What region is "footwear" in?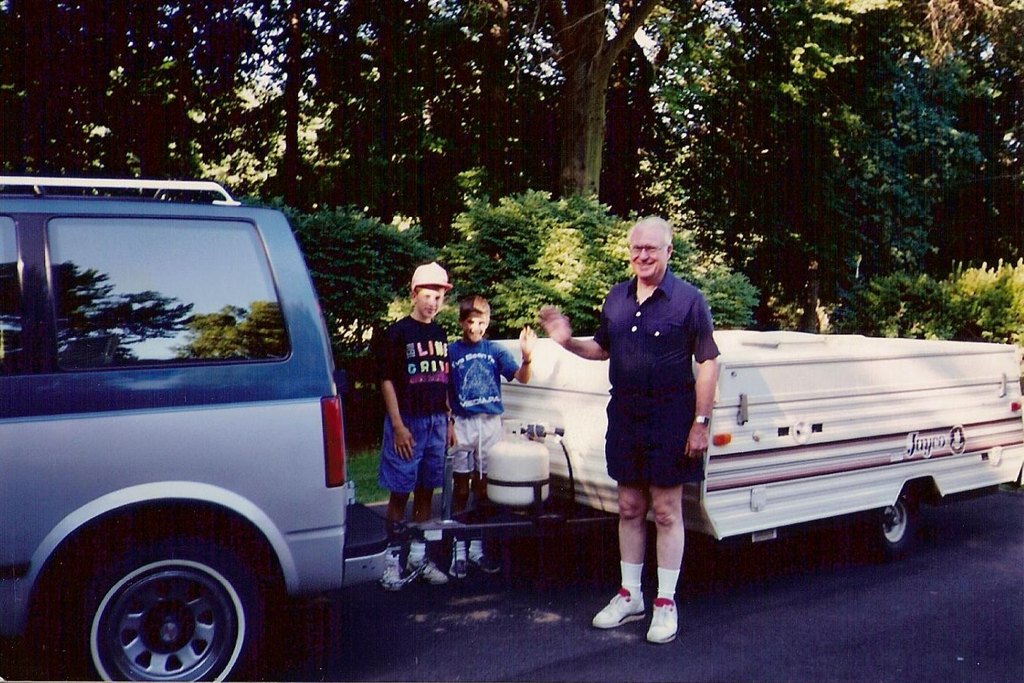
(x1=412, y1=556, x2=449, y2=585).
